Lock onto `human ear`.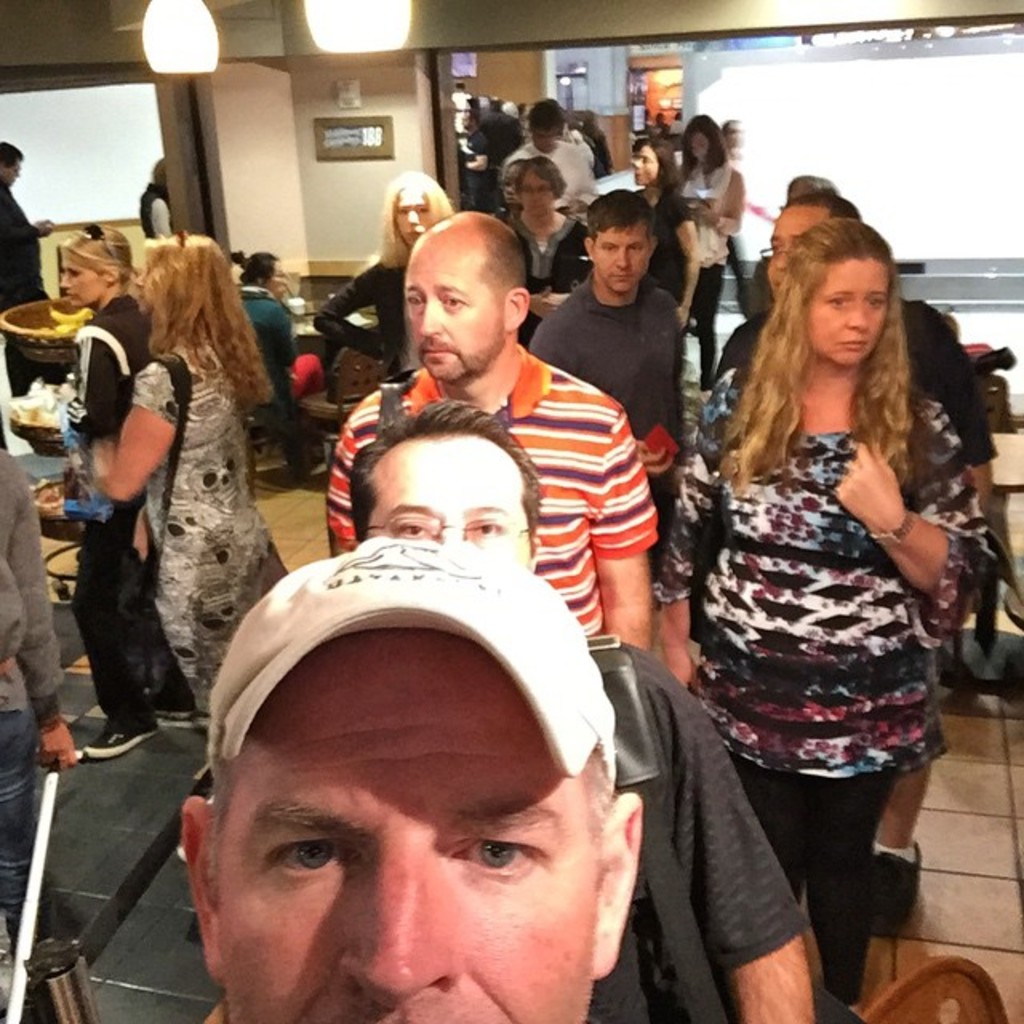
Locked: bbox=[106, 266, 120, 283].
